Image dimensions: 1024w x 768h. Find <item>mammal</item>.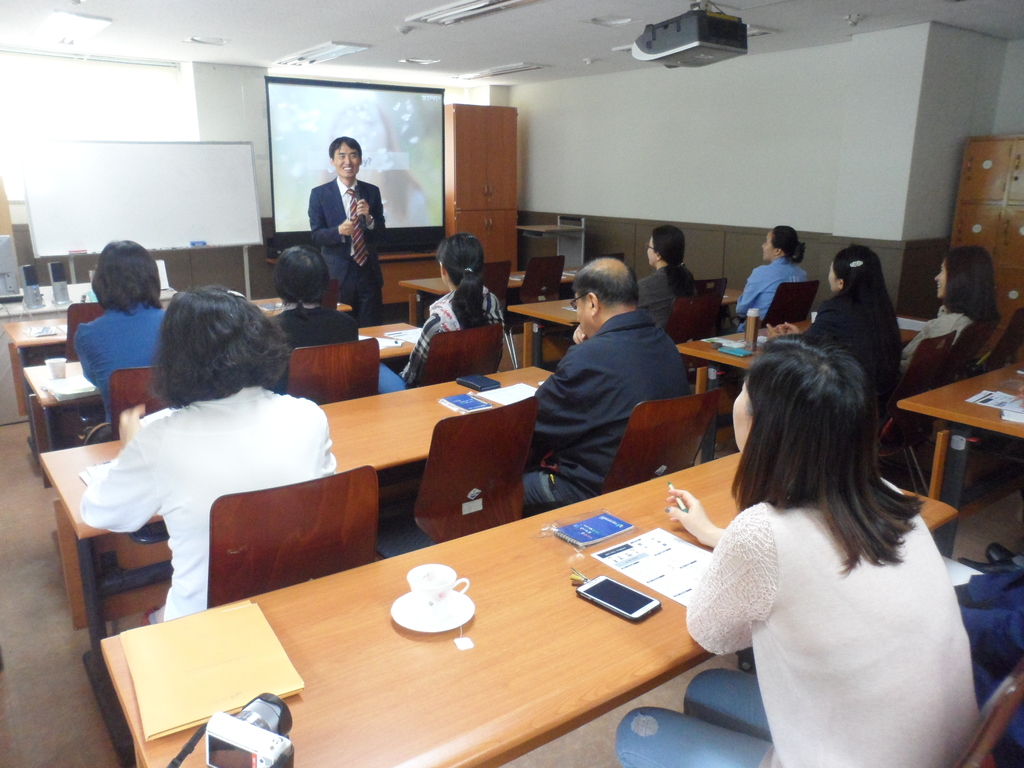
666, 316, 986, 759.
